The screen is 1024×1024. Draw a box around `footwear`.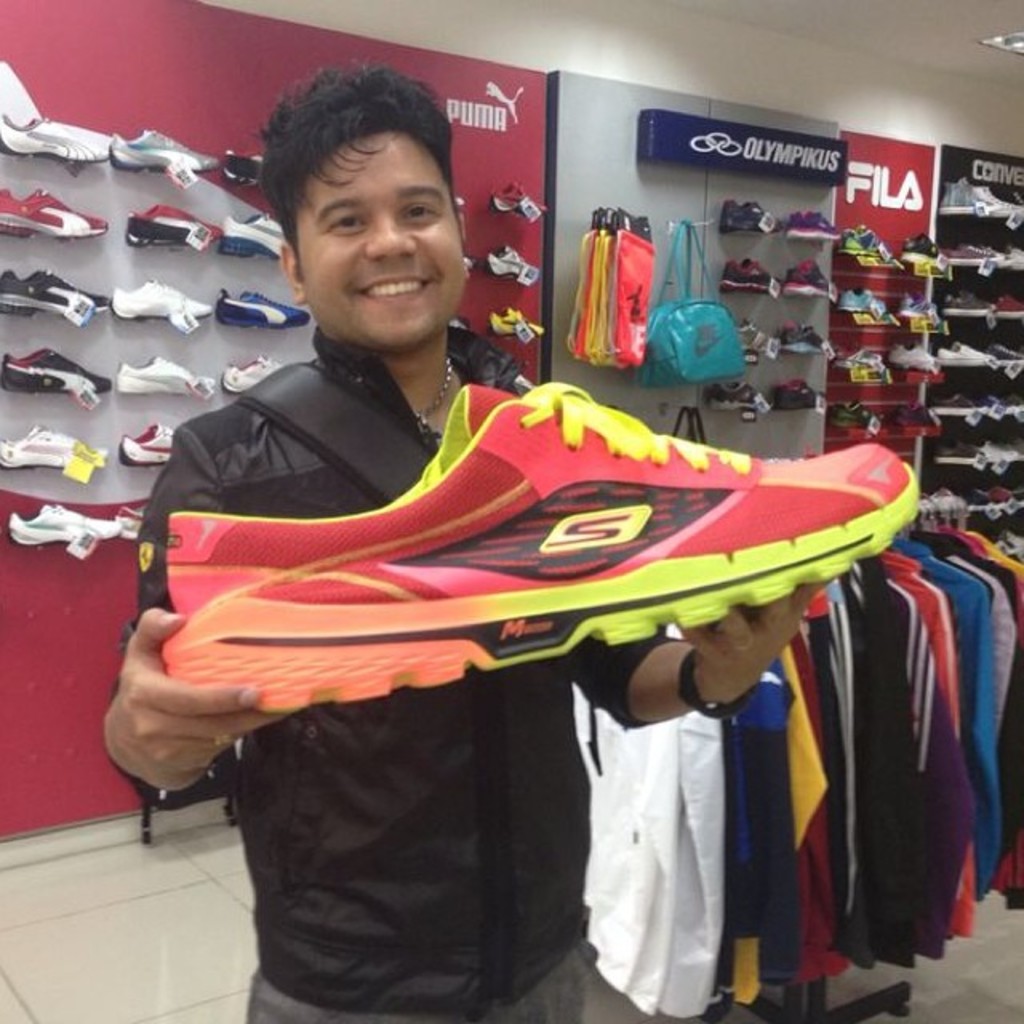
Rect(939, 290, 990, 314).
